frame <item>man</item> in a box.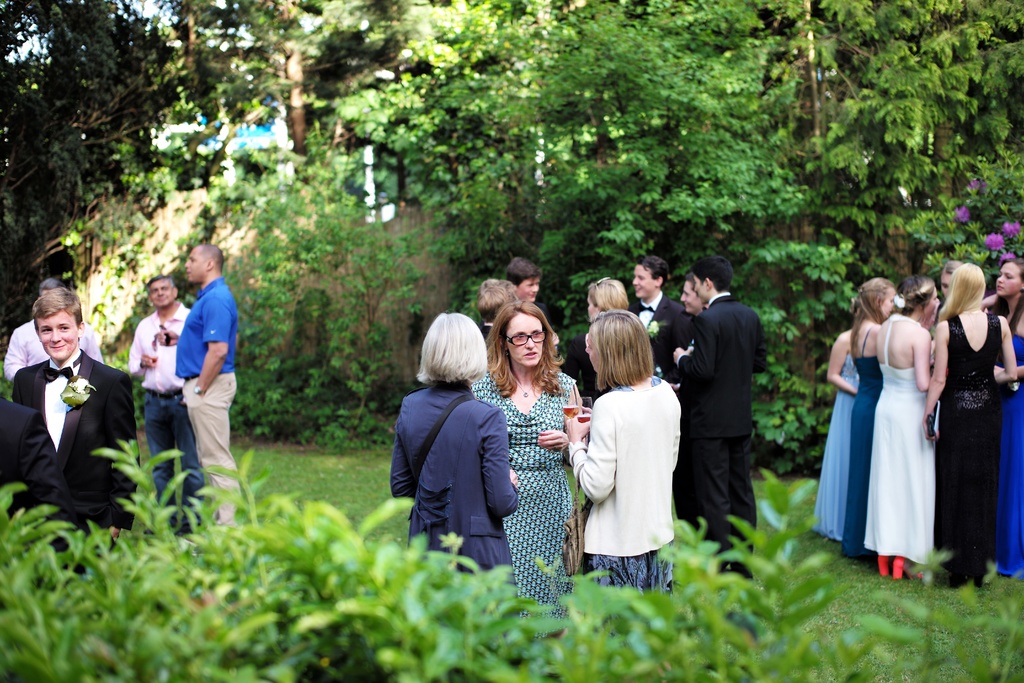
(left=8, top=279, right=105, bottom=386).
